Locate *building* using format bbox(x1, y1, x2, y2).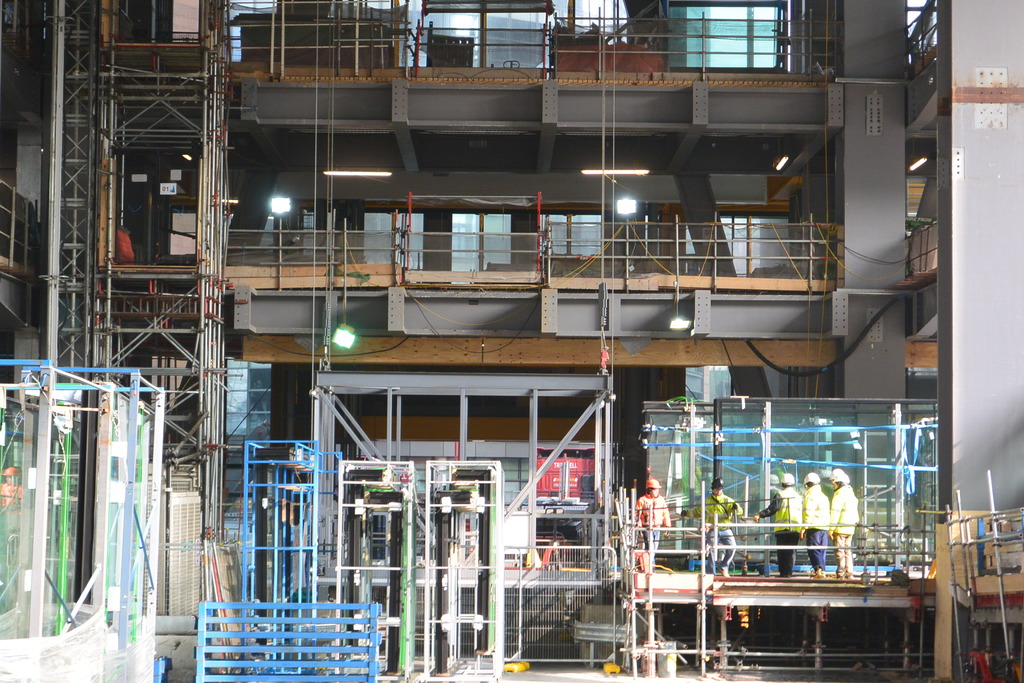
bbox(0, 0, 1023, 682).
